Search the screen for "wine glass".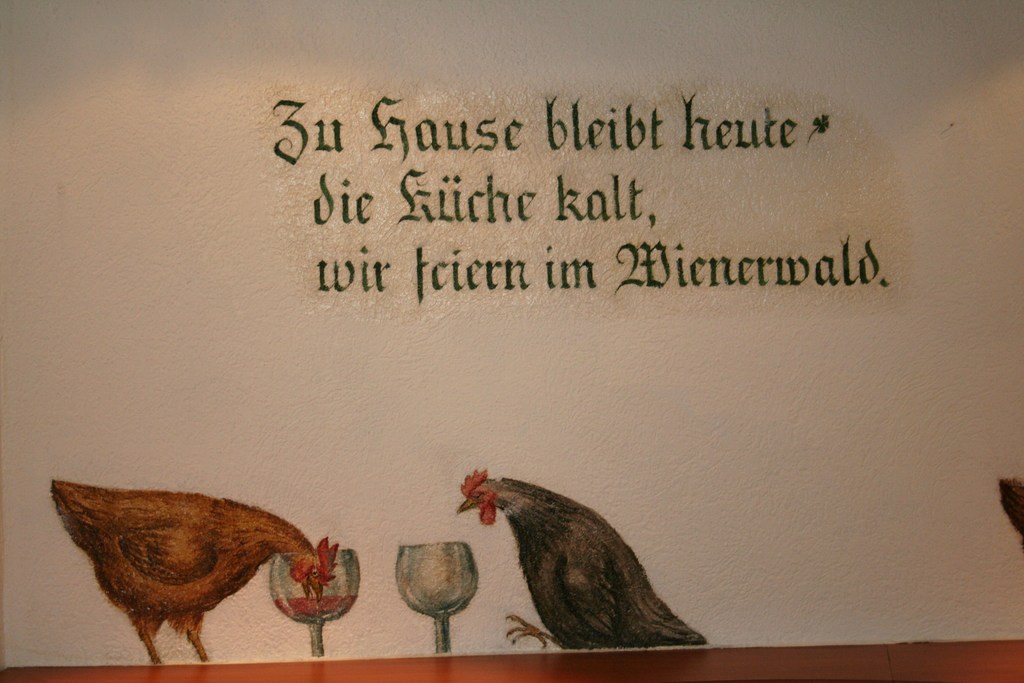
Found at (269, 552, 356, 658).
